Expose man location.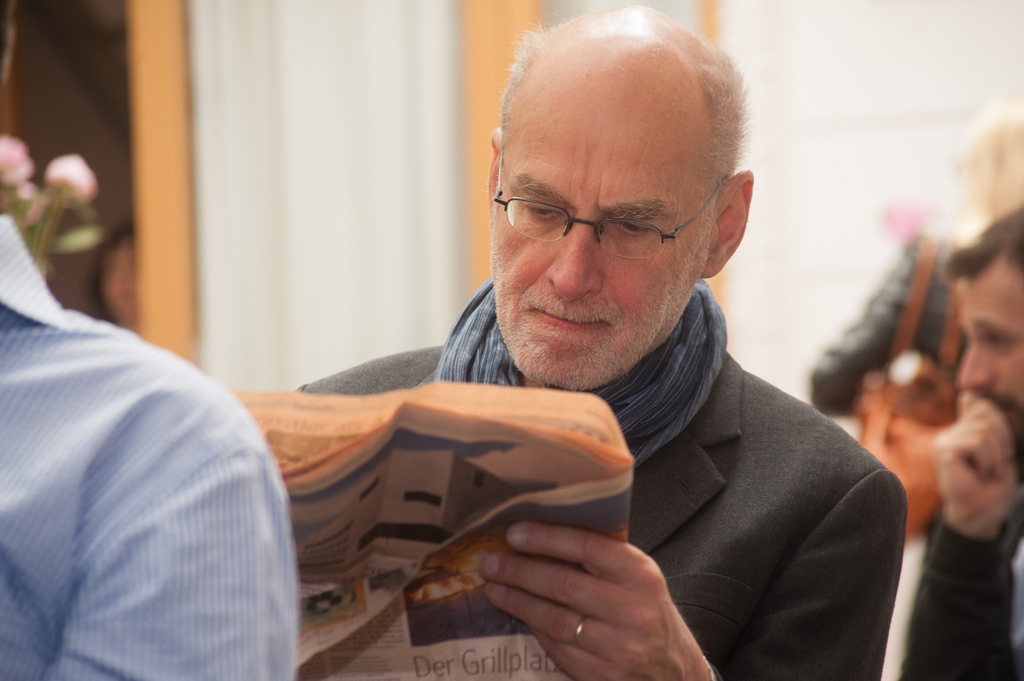
Exposed at (left=0, top=0, right=303, bottom=680).
